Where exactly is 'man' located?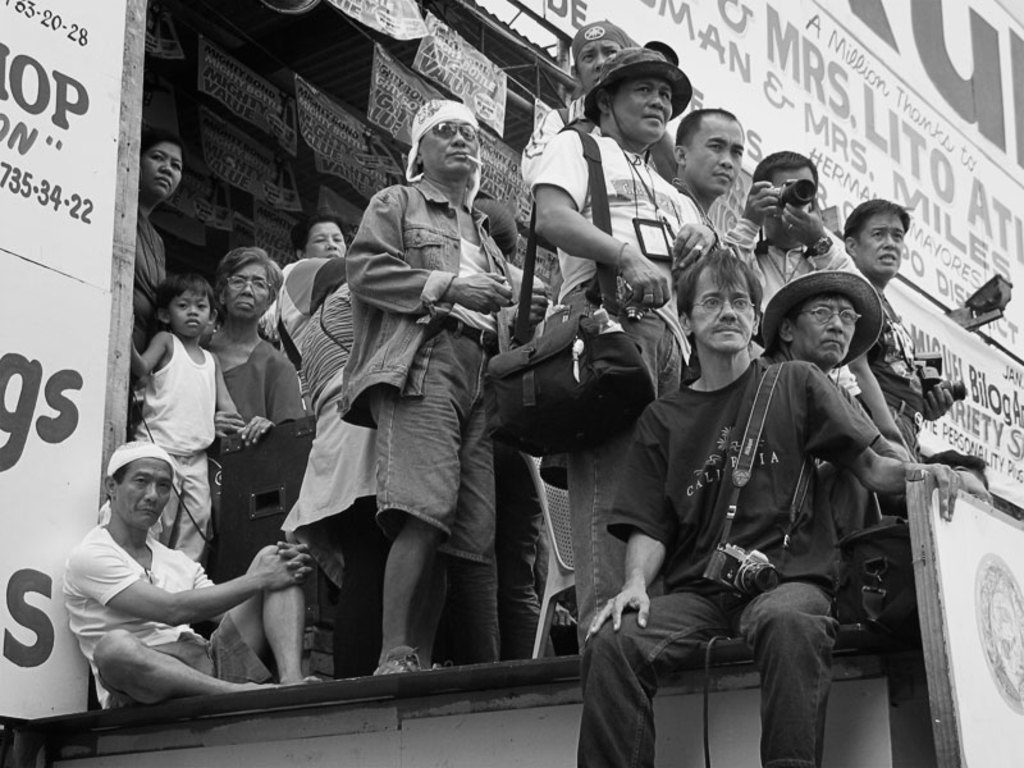
Its bounding box is <bbox>607, 233, 913, 764</bbox>.
